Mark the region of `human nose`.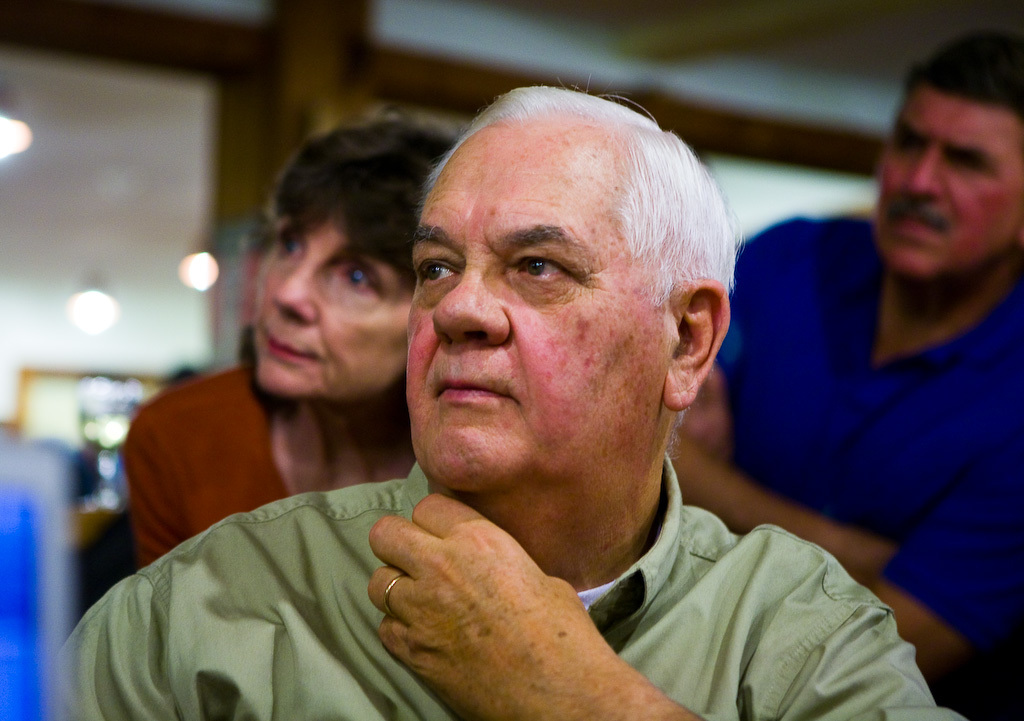
Region: left=434, top=258, right=509, bottom=341.
